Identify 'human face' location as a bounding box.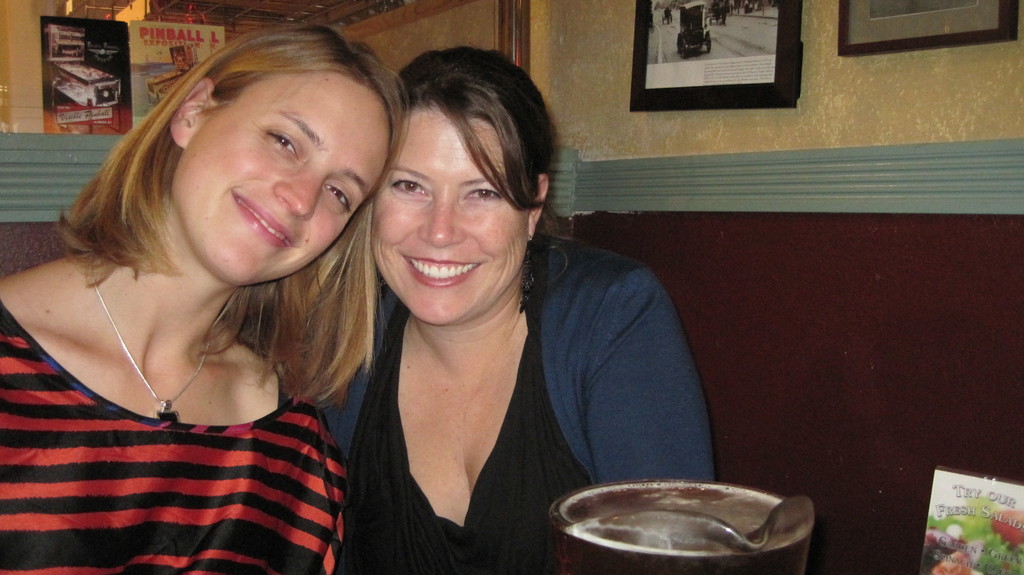
369, 109, 530, 324.
